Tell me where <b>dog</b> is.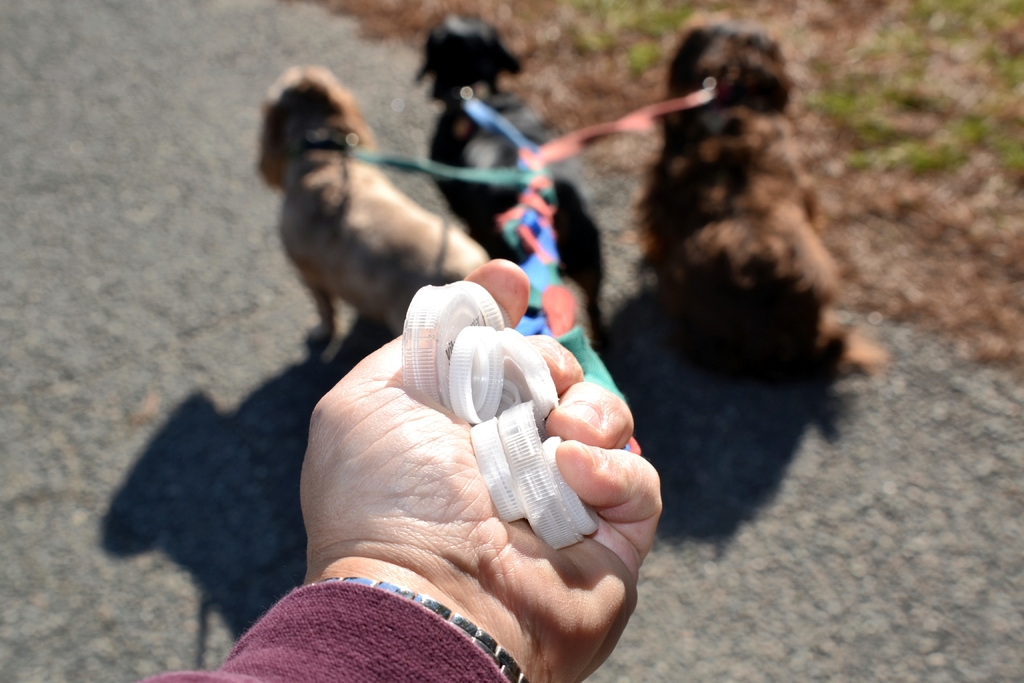
<b>dog</b> is at (left=623, top=15, right=890, bottom=391).
